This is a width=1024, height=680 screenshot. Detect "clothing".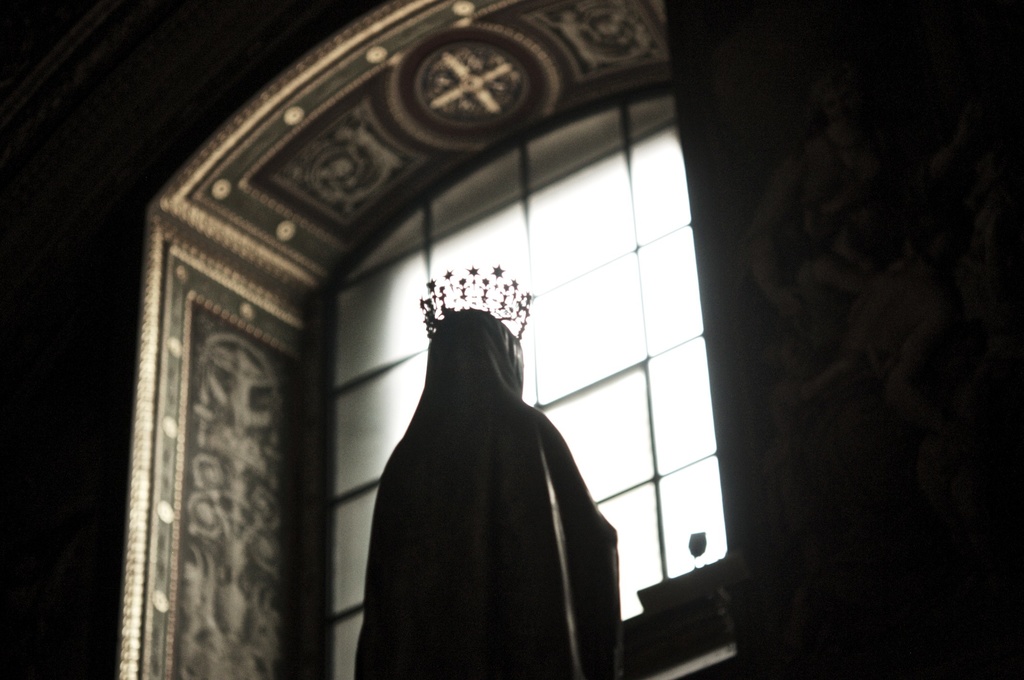
346,289,610,679.
